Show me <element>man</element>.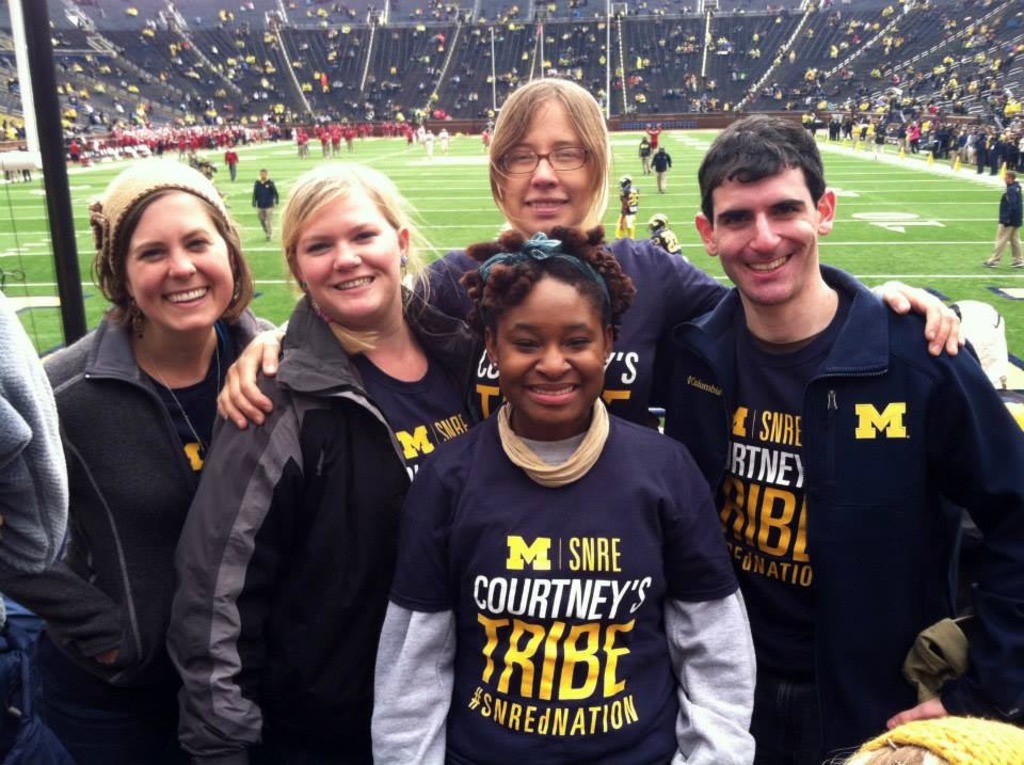
<element>man</element> is here: x1=983, y1=170, x2=1023, y2=264.
